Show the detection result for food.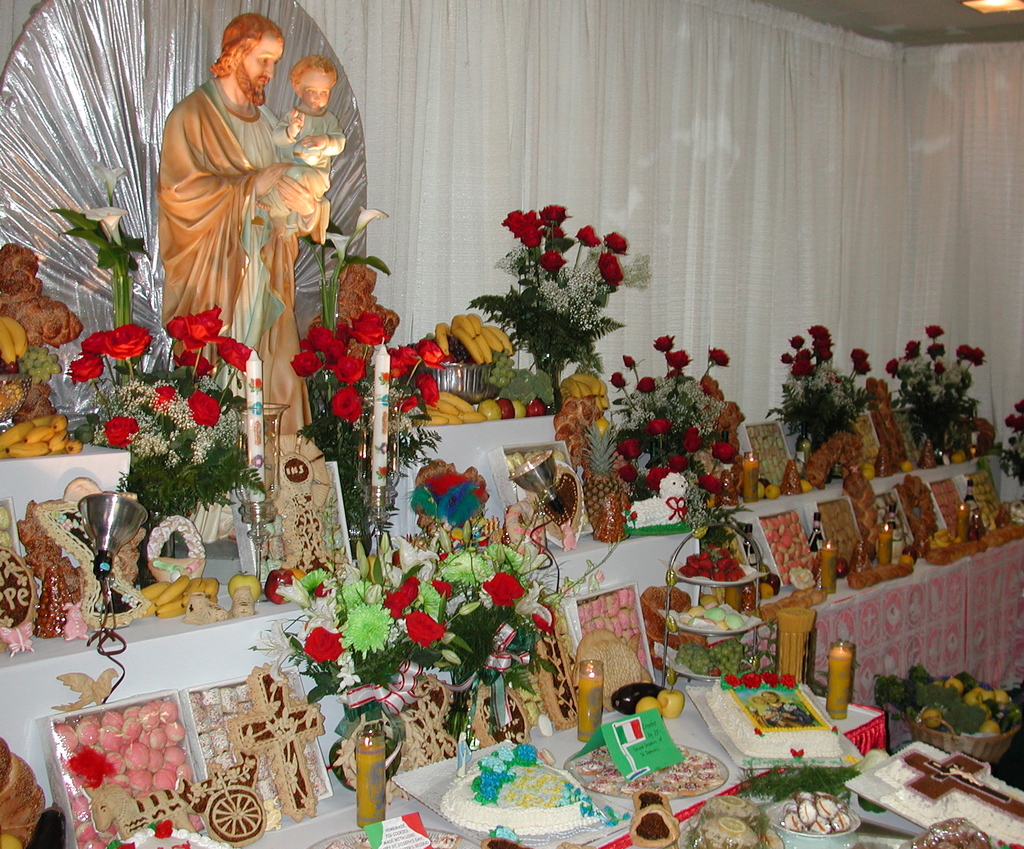
bbox=[657, 683, 685, 718].
